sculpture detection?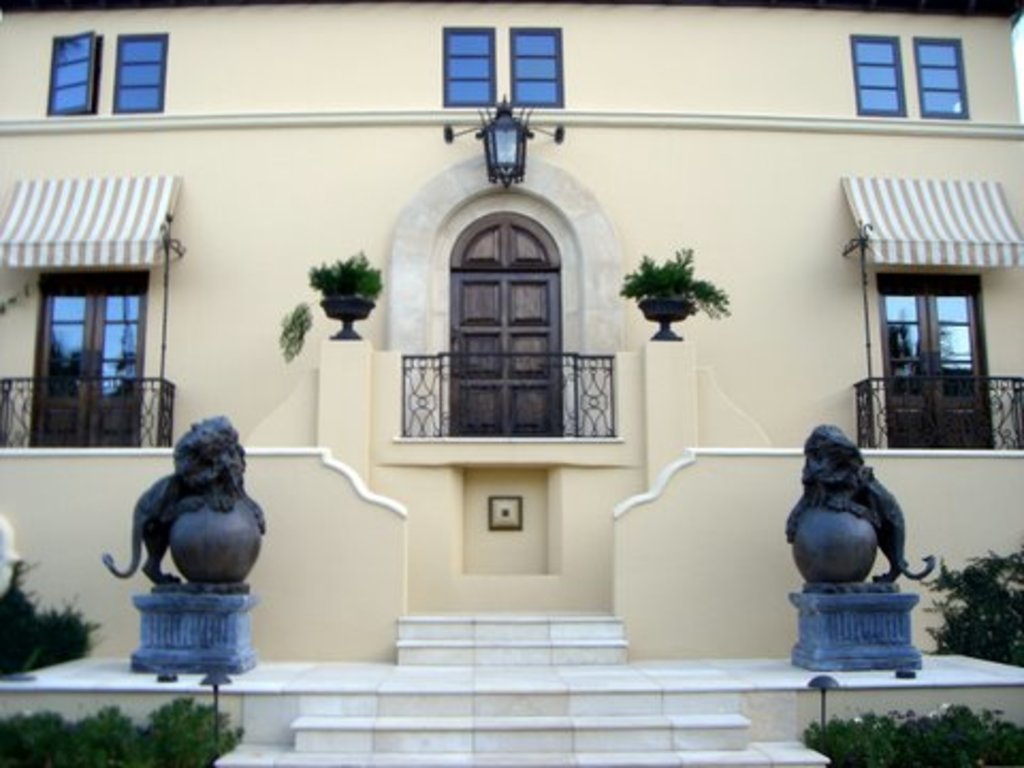
(774,414,947,599)
